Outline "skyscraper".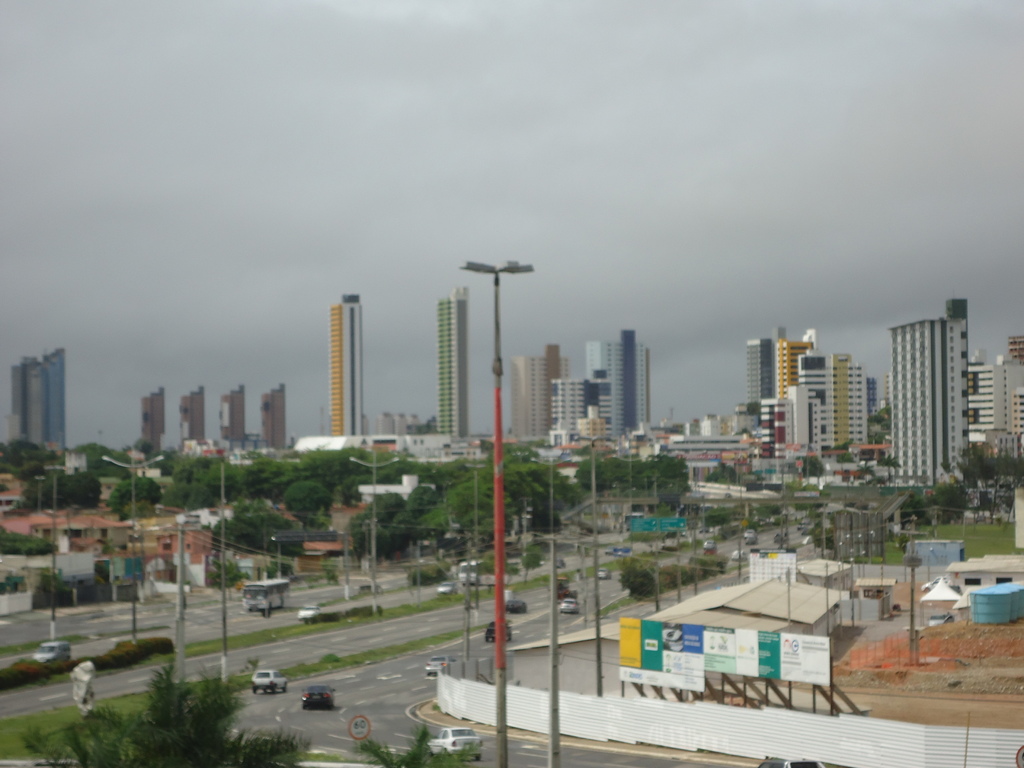
Outline: 509 333 571 441.
